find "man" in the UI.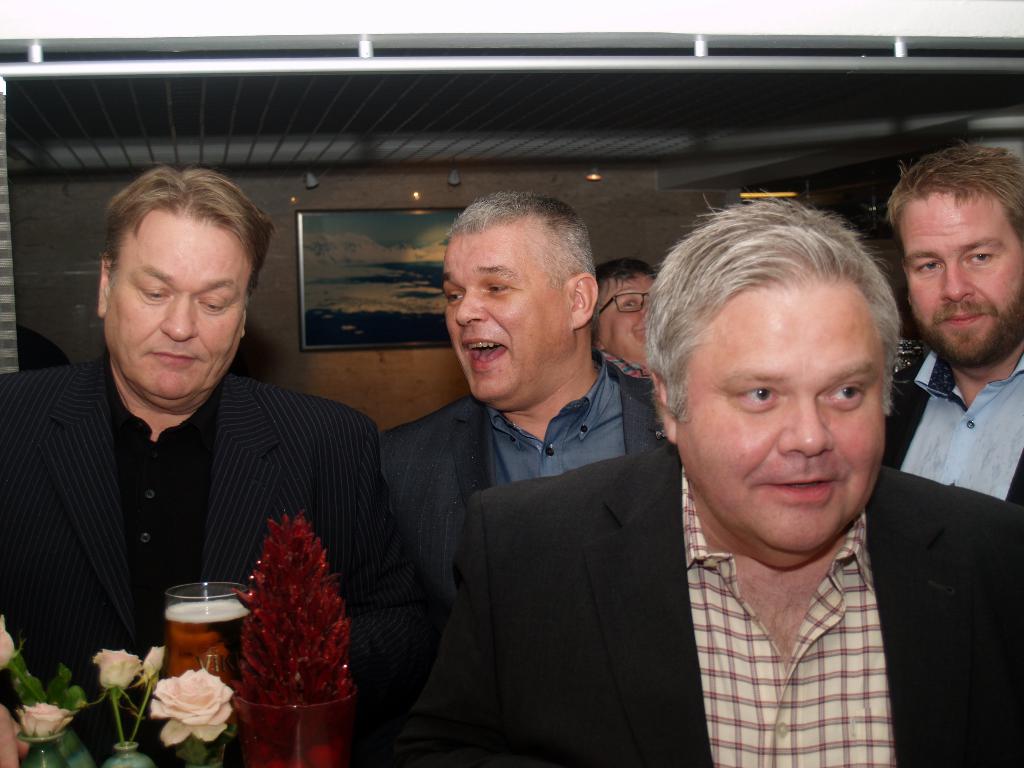
UI element at x1=0 y1=166 x2=417 y2=767.
